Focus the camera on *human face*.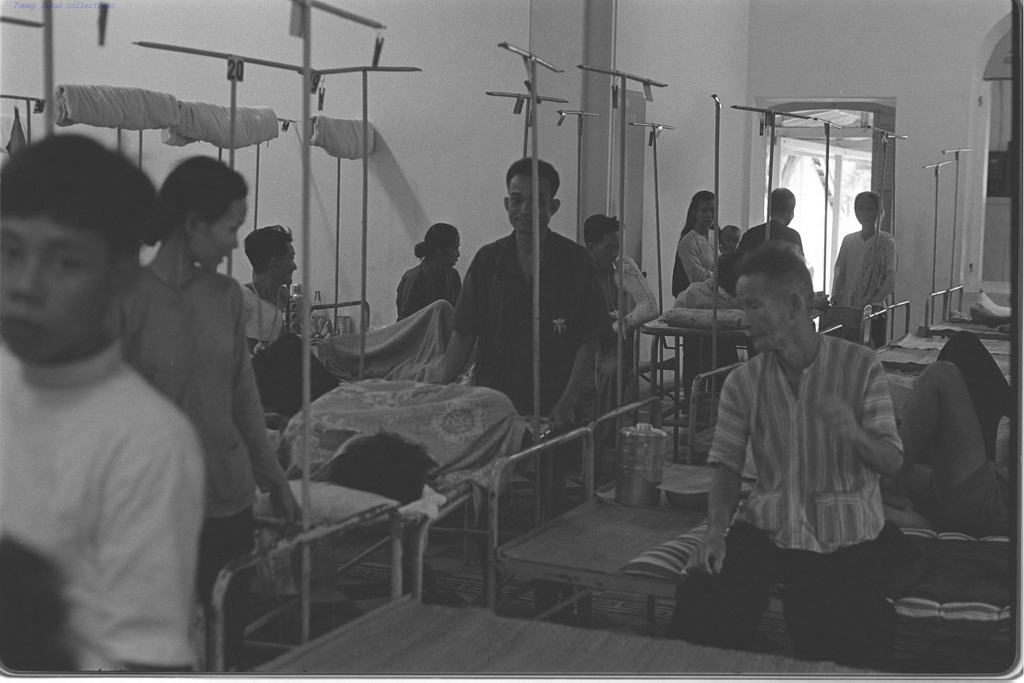
Focus region: bbox(696, 201, 715, 229).
